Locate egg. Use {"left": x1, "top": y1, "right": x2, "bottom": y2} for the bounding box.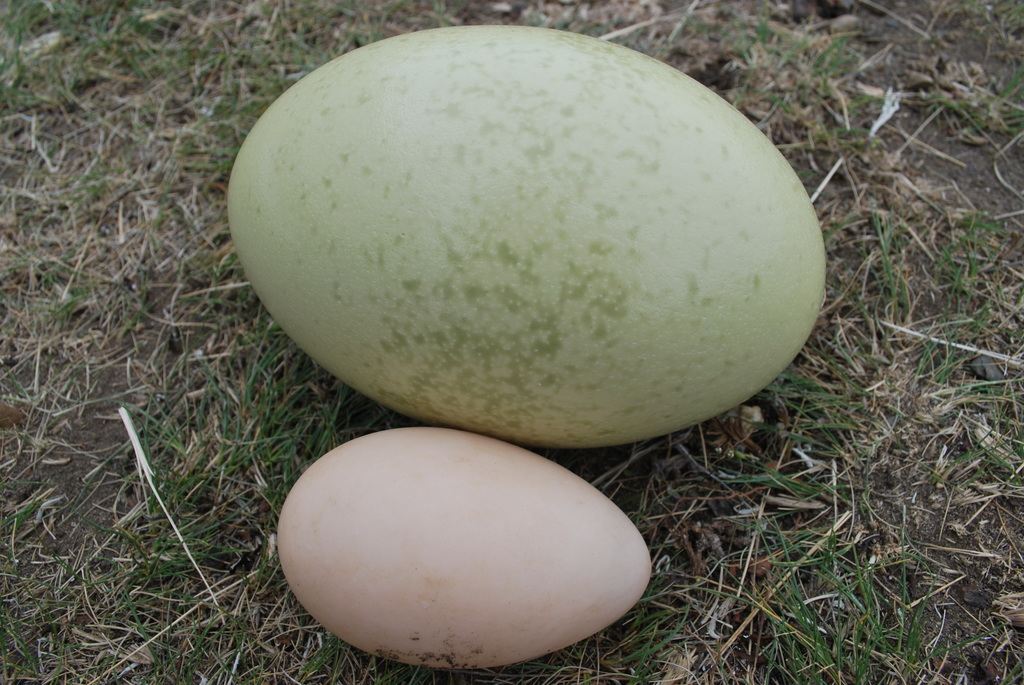
{"left": 274, "top": 426, "right": 652, "bottom": 672}.
